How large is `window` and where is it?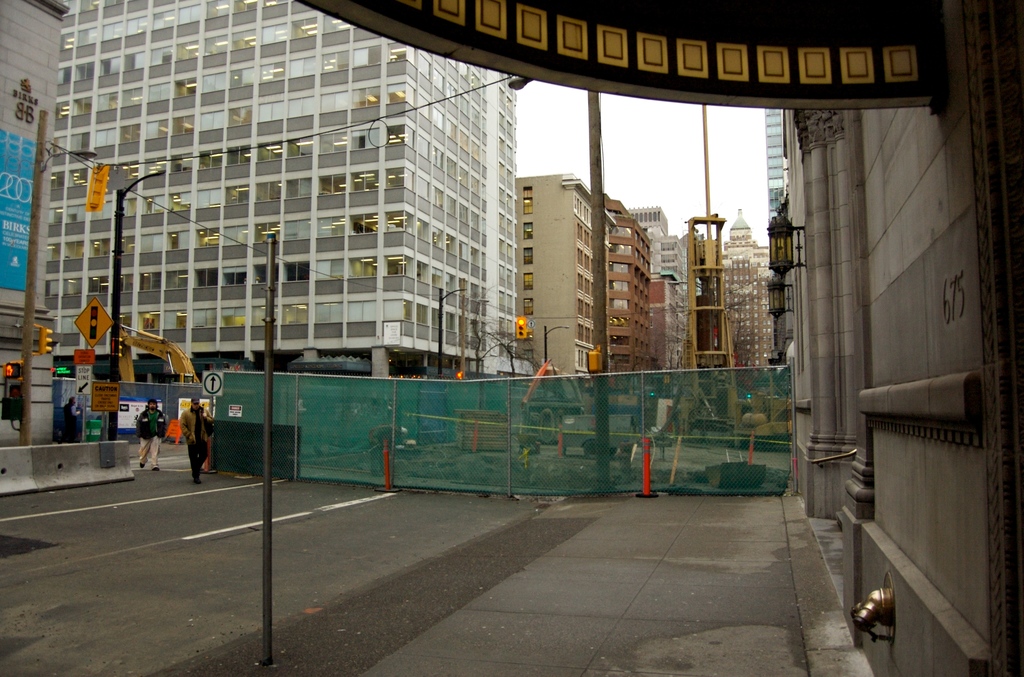
Bounding box: <region>255, 178, 280, 209</region>.
